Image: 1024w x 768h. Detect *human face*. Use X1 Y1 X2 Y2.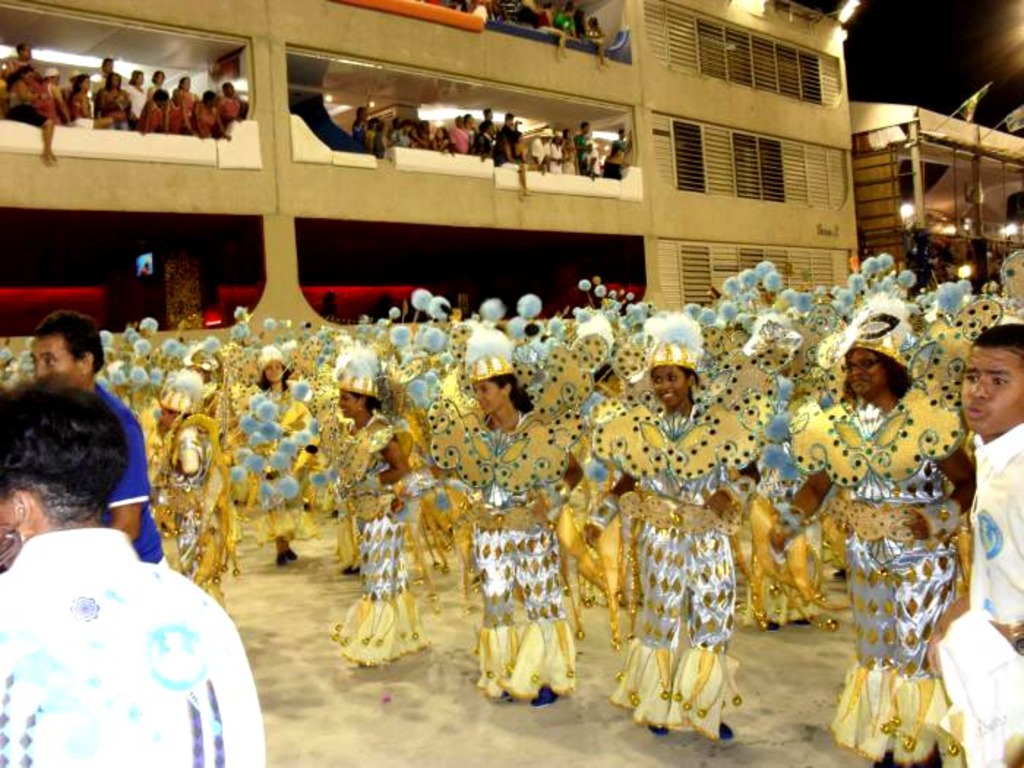
960 351 1023 433.
